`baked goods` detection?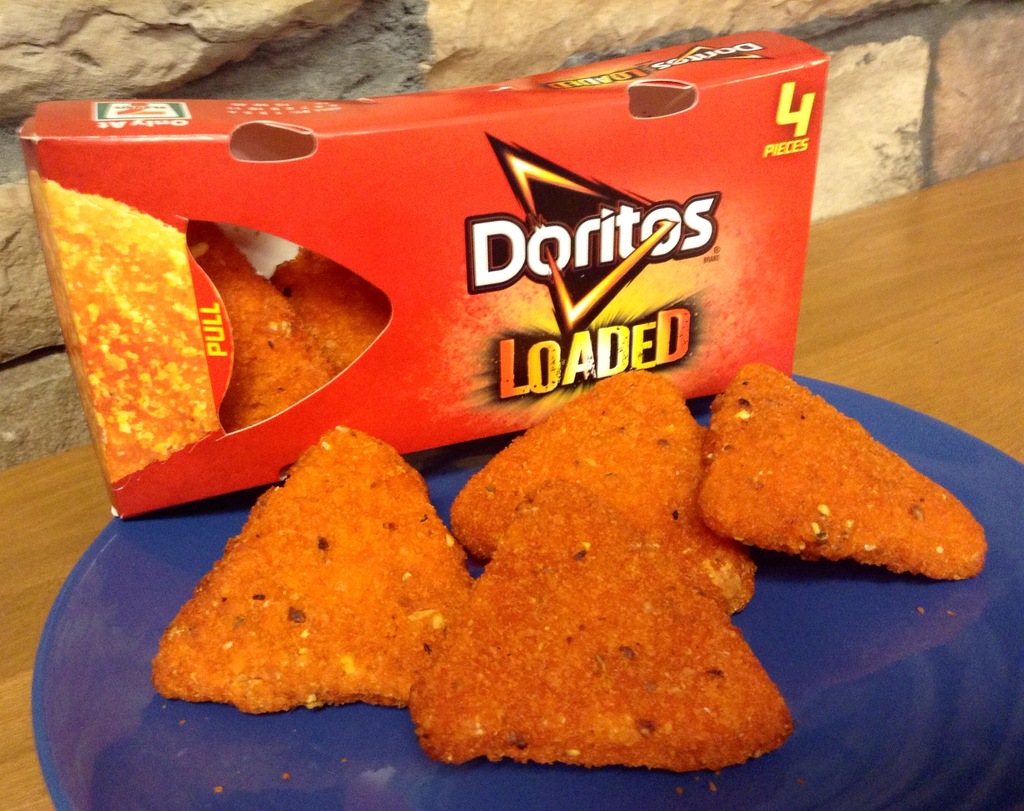
l=142, t=462, r=477, b=746
